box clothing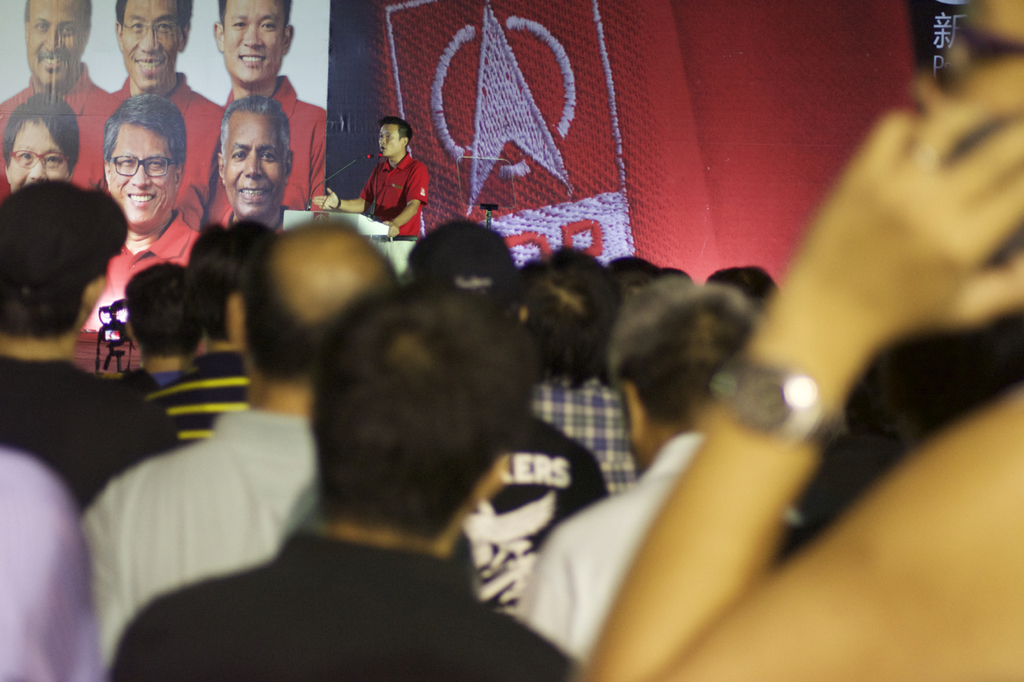
bbox(0, 354, 177, 512)
